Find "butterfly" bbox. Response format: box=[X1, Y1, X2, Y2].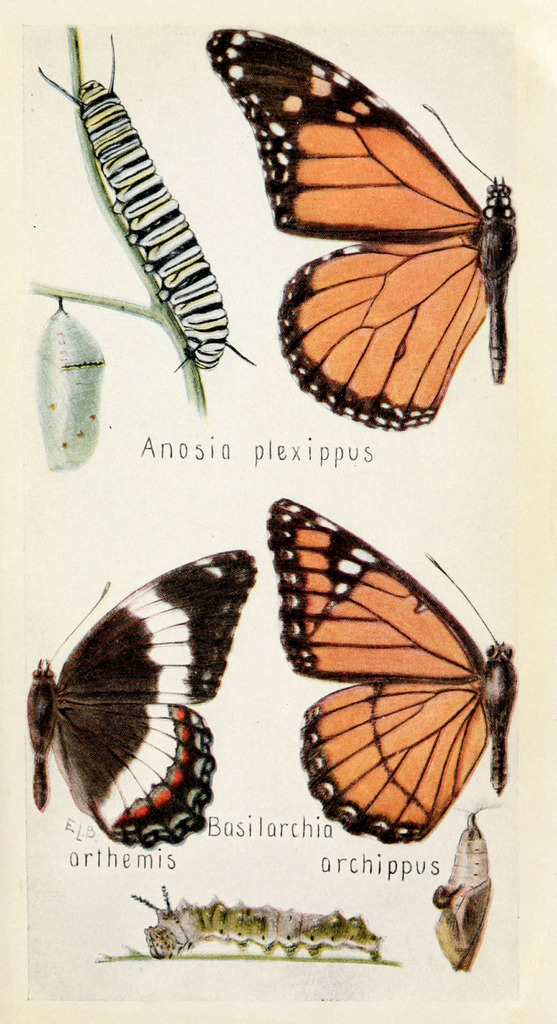
box=[20, 547, 257, 851].
